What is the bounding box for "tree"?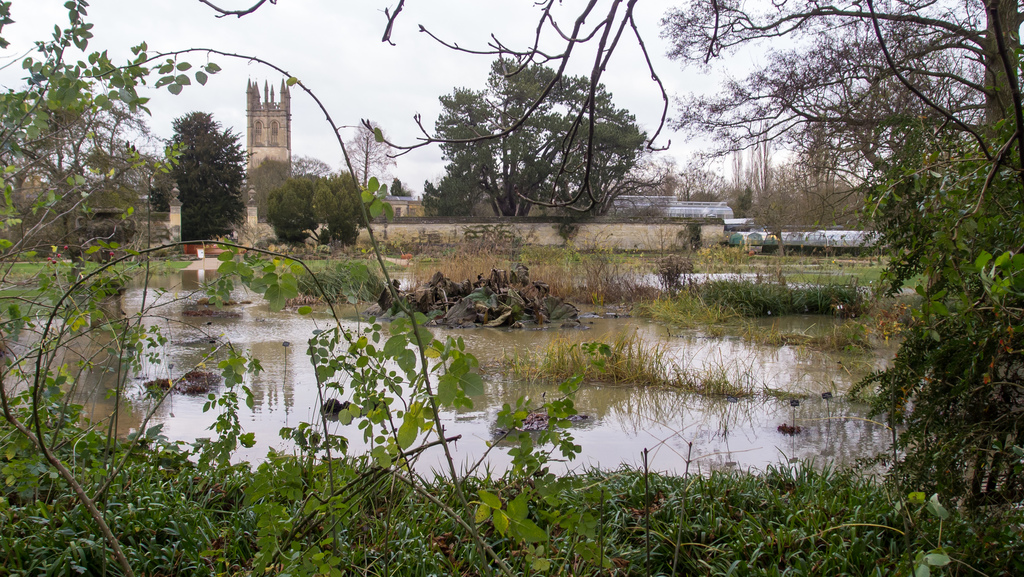
rect(266, 168, 358, 248).
